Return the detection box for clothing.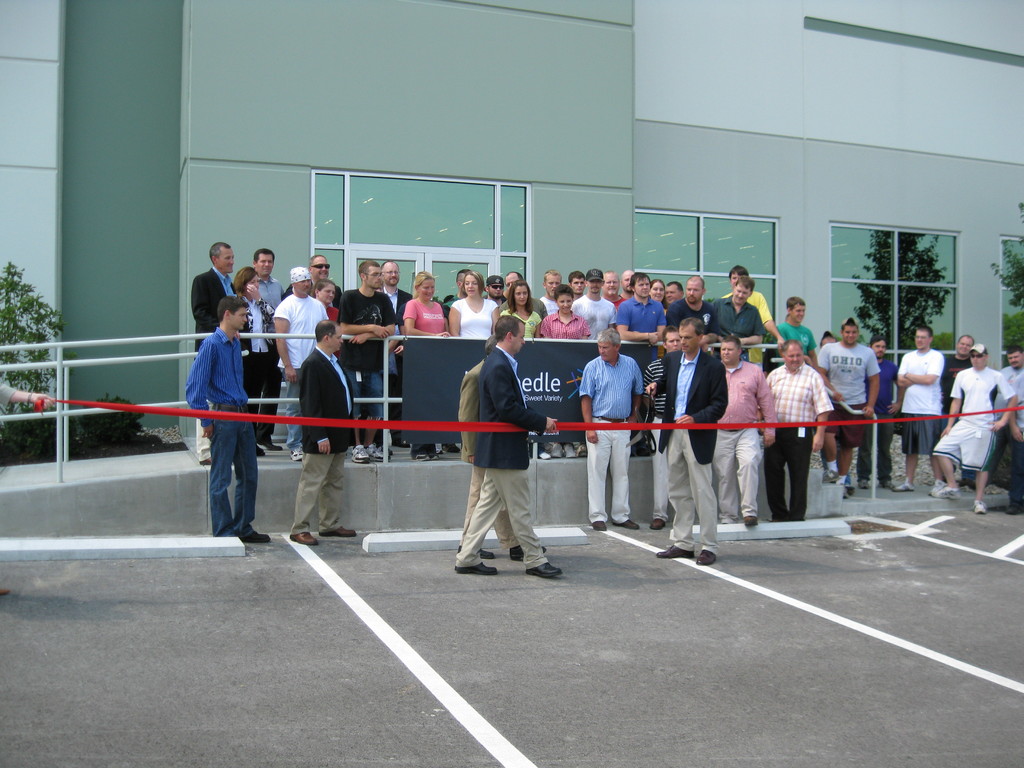
668:292:723:339.
